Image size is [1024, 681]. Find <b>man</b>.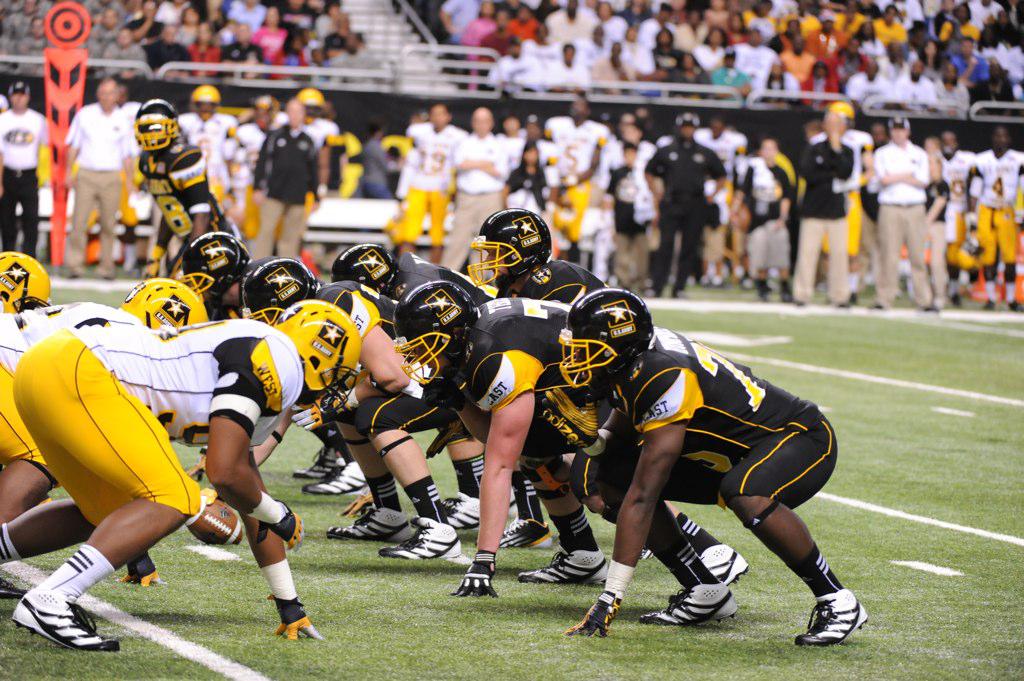
rect(868, 114, 933, 312).
